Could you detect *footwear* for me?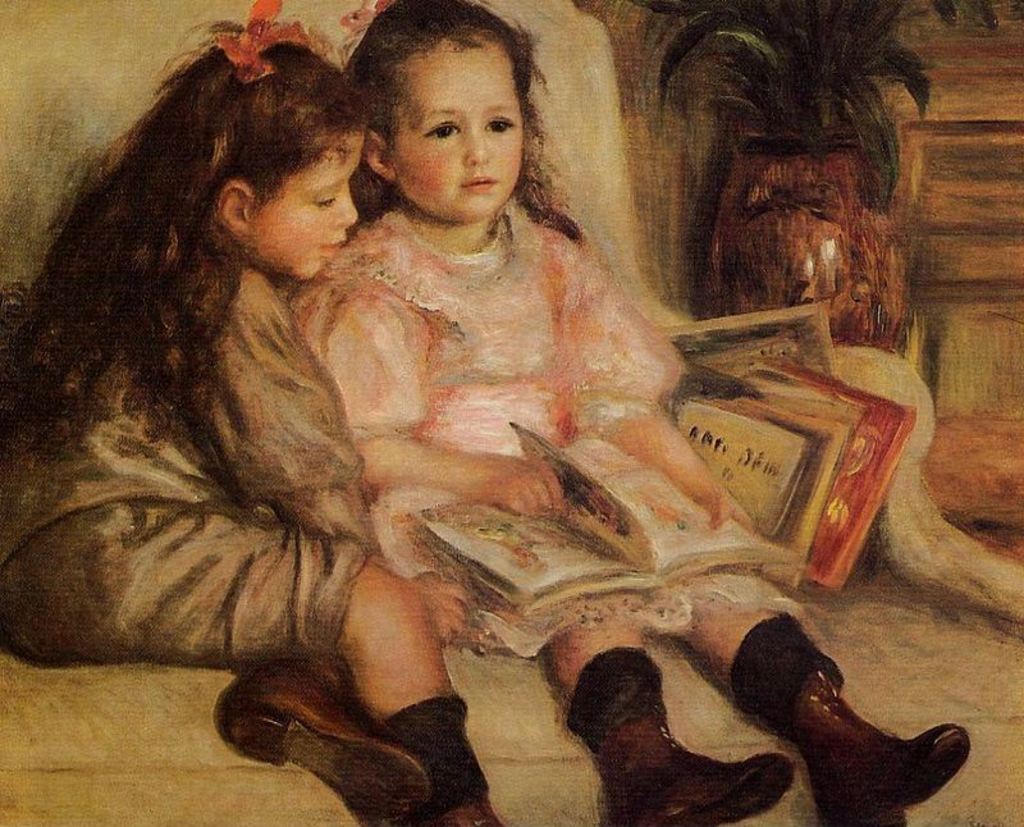
Detection result: select_region(783, 664, 972, 826).
